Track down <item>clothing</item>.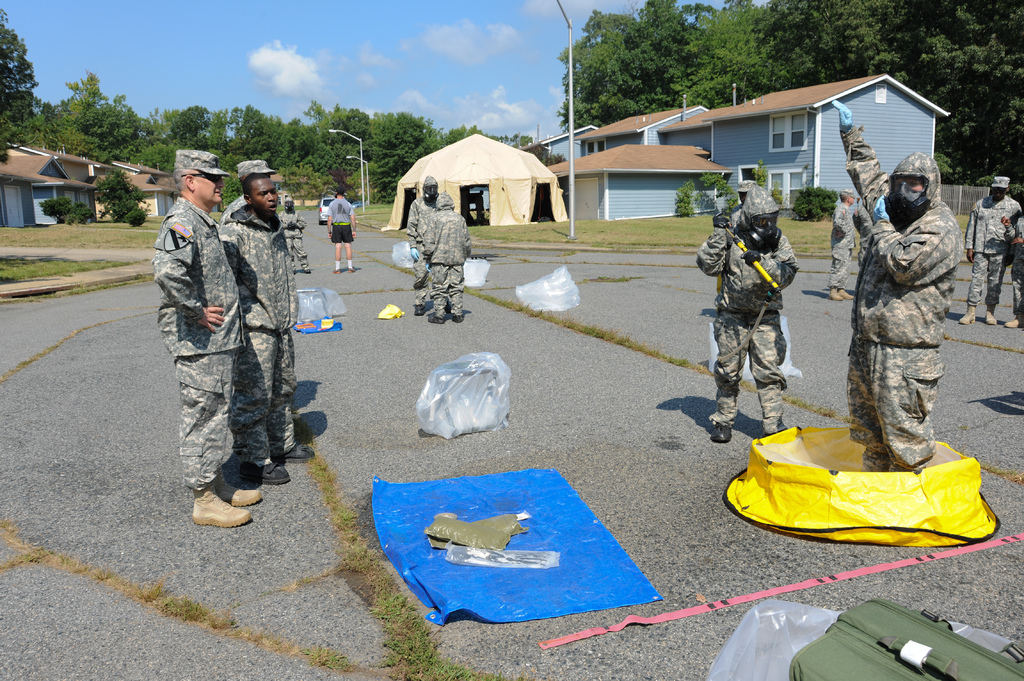
Tracked to 278:210:306:272.
